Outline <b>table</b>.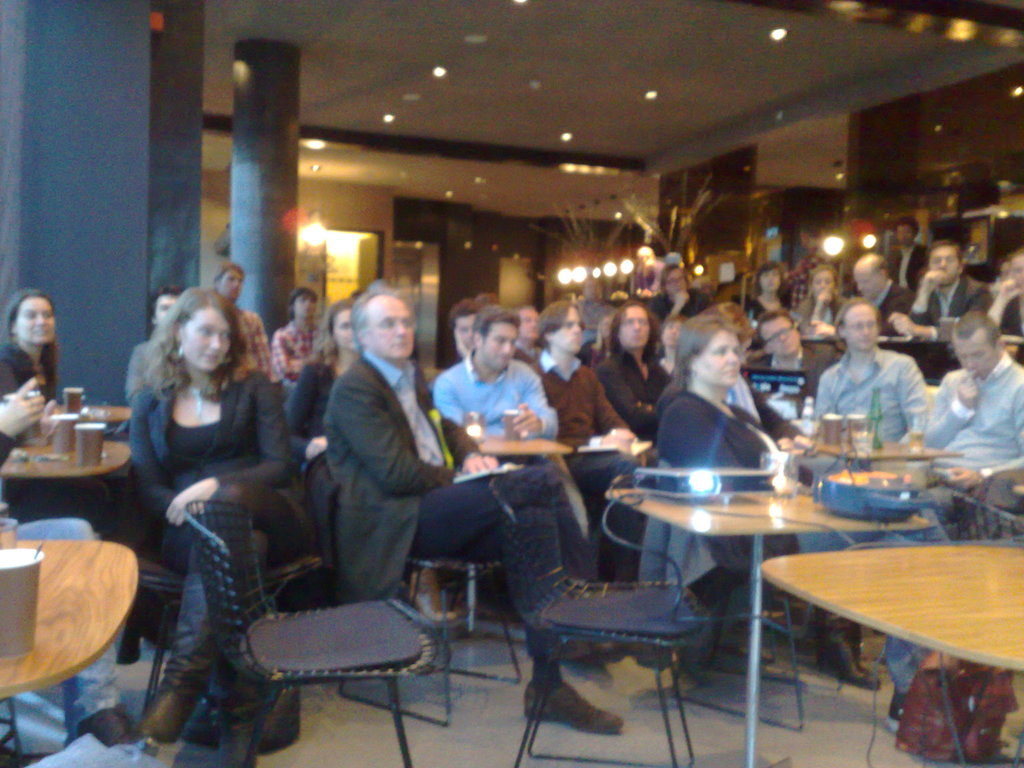
Outline: (607, 488, 888, 729).
